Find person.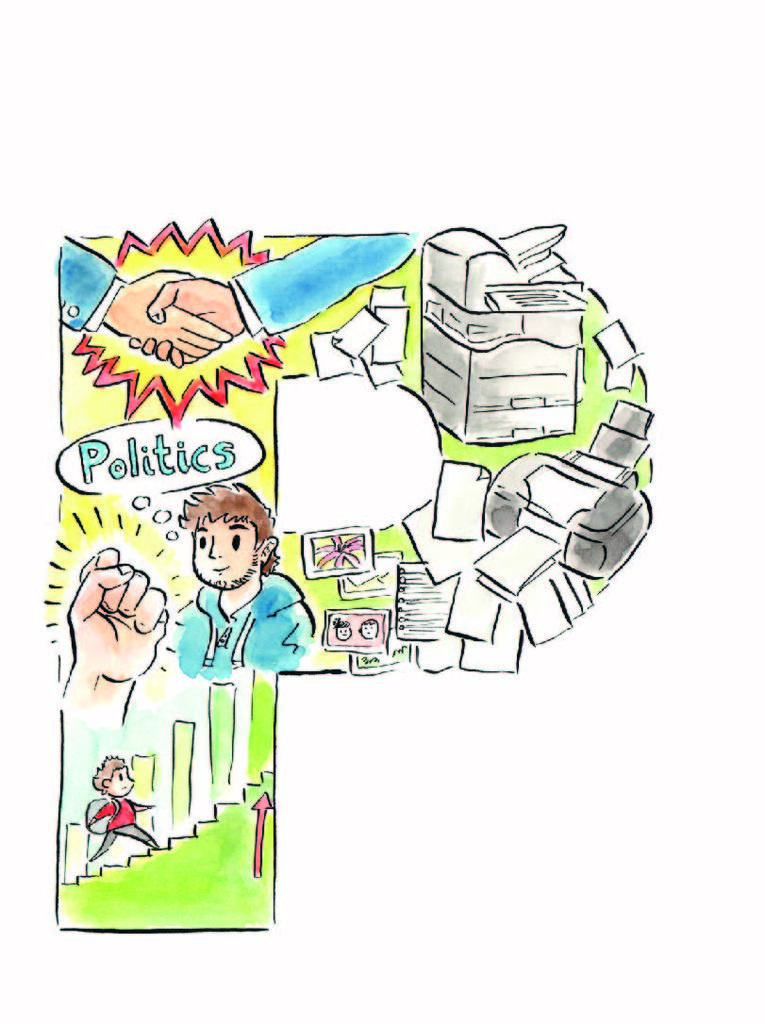
[left=82, top=752, right=157, bottom=861].
